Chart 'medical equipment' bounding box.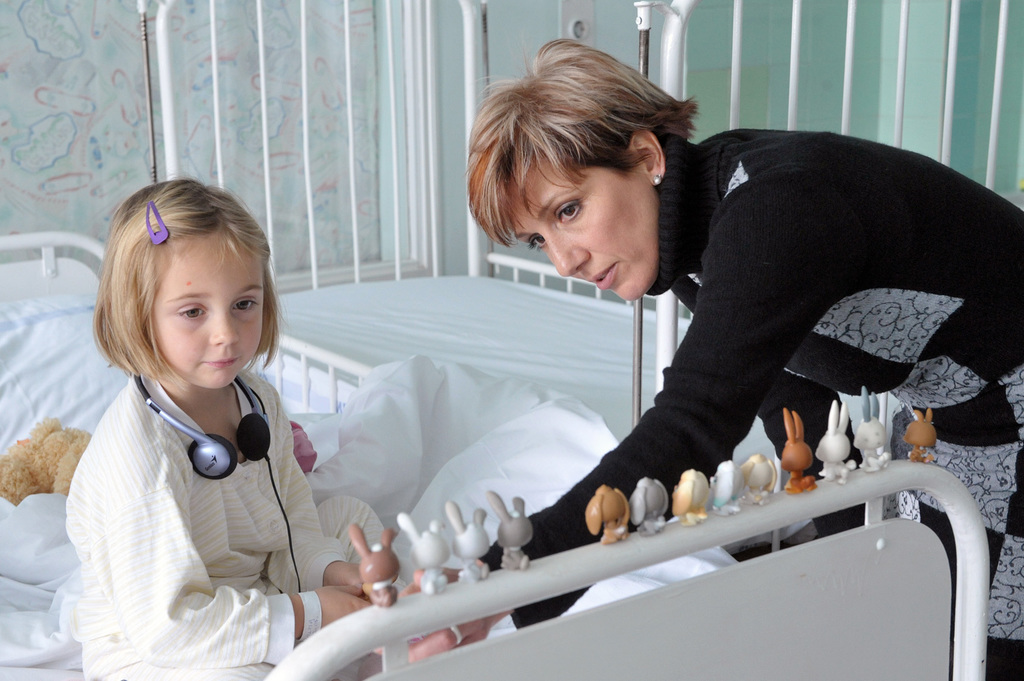
Charted: BBox(0, 228, 989, 680).
